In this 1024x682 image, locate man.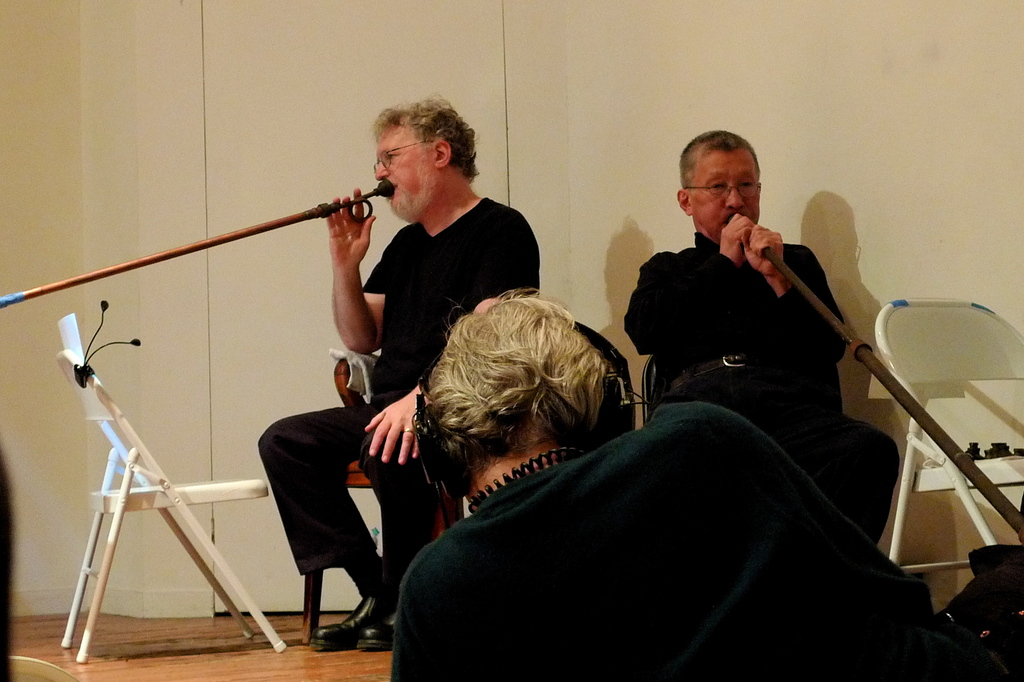
Bounding box: 625, 126, 896, 541.
